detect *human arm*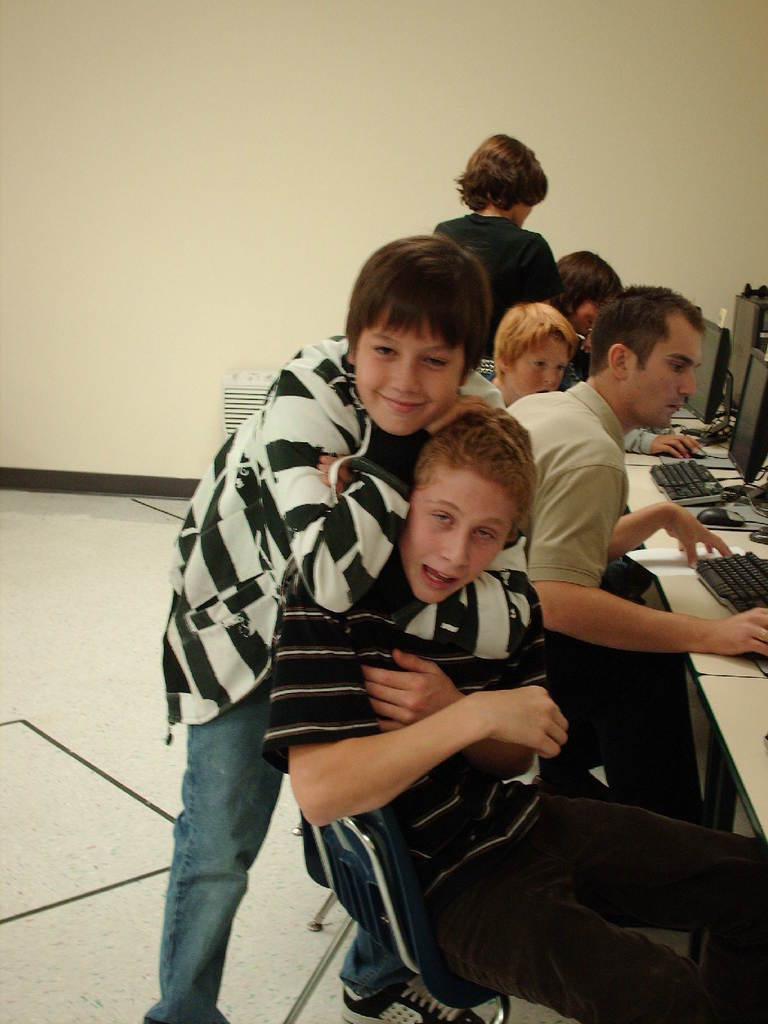
(x1=599, y1=491, x2=749, y2=588)
